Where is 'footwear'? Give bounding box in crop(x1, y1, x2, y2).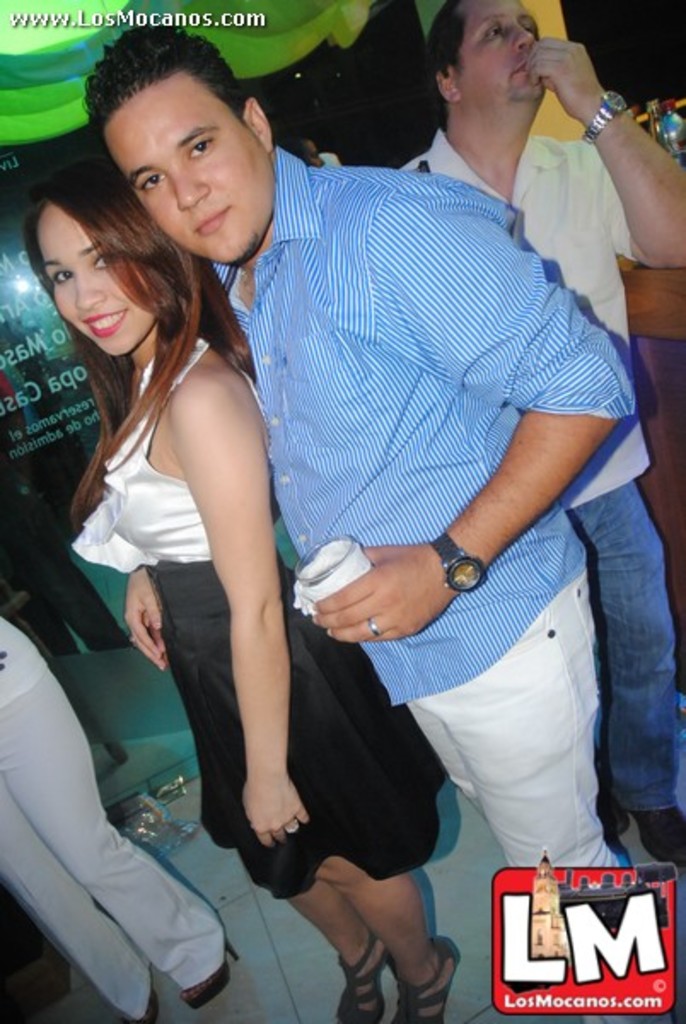
crop(638, 806, 684, 874).
